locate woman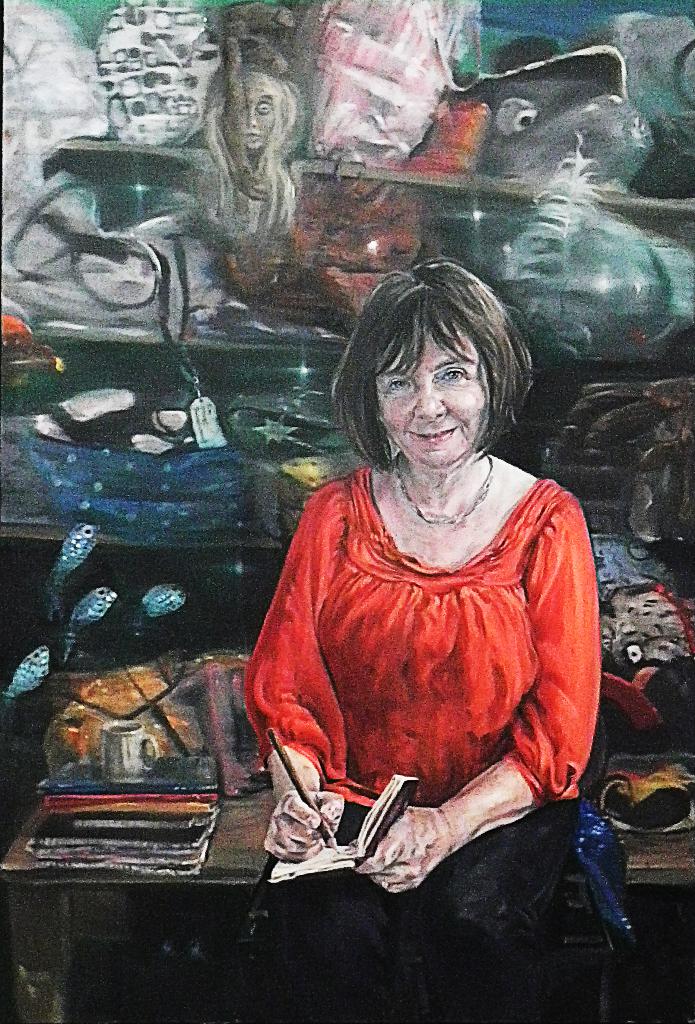
pyautogui.locateOnScreen(243, 224, 600, 928)
